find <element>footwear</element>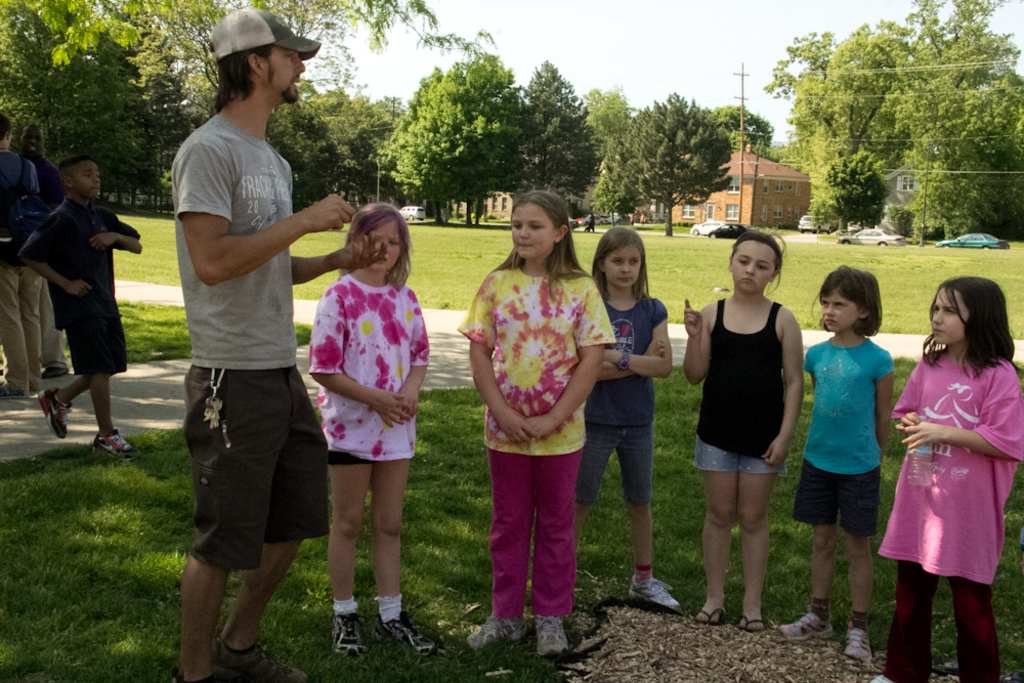
crop(329, 610, 368, 658)
